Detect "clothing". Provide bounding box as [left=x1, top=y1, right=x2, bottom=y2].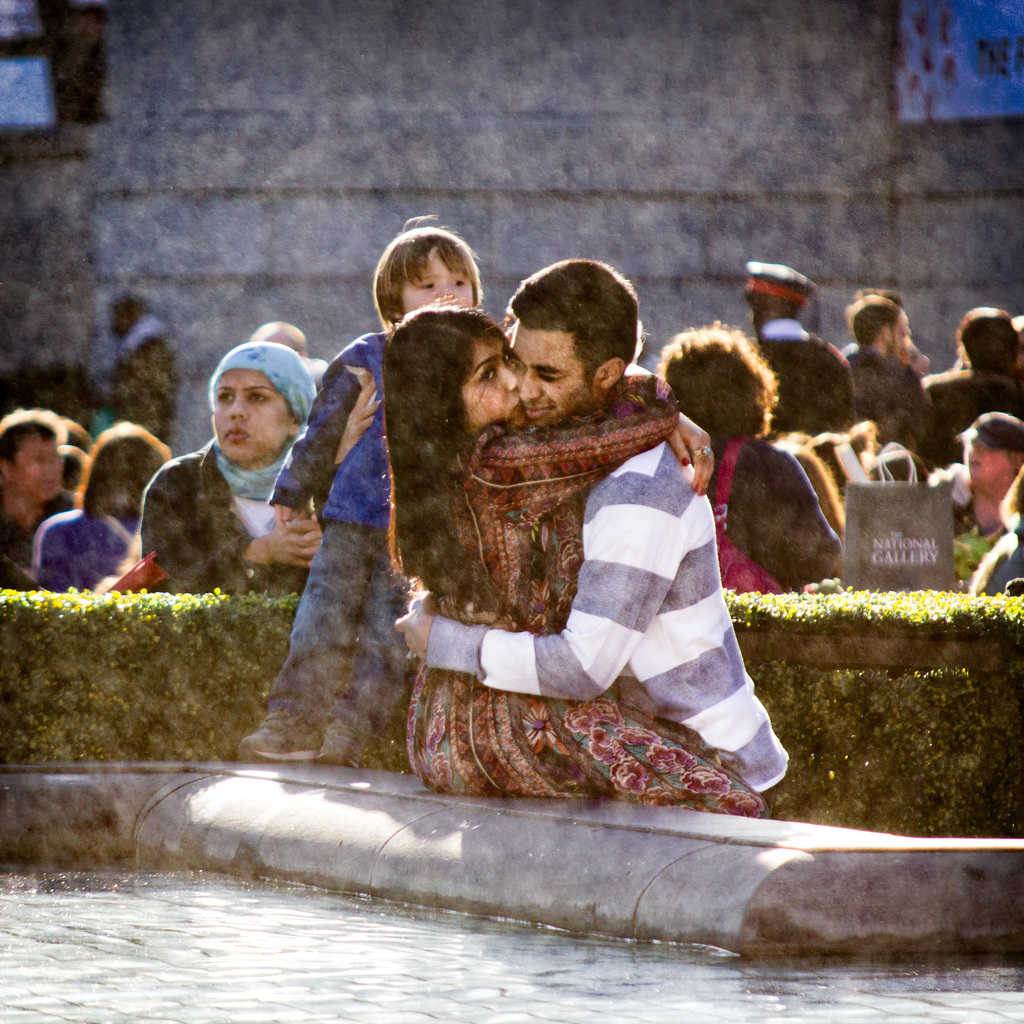
[left=845, top=350, right=940, bottom=457].
